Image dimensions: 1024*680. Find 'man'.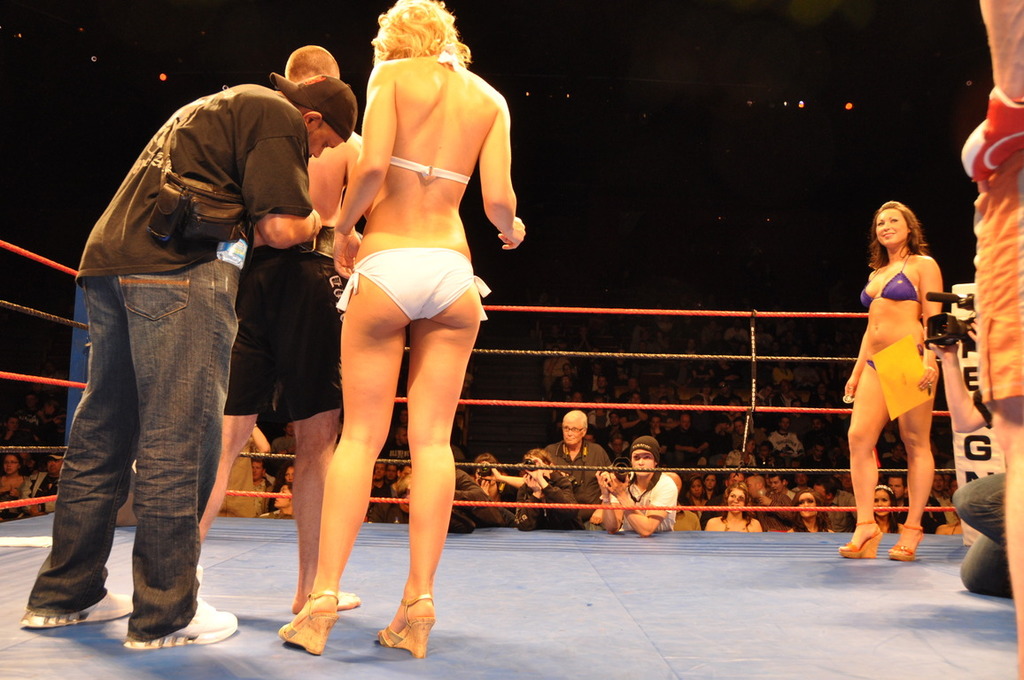
crop(545, 407, 611, 522).
